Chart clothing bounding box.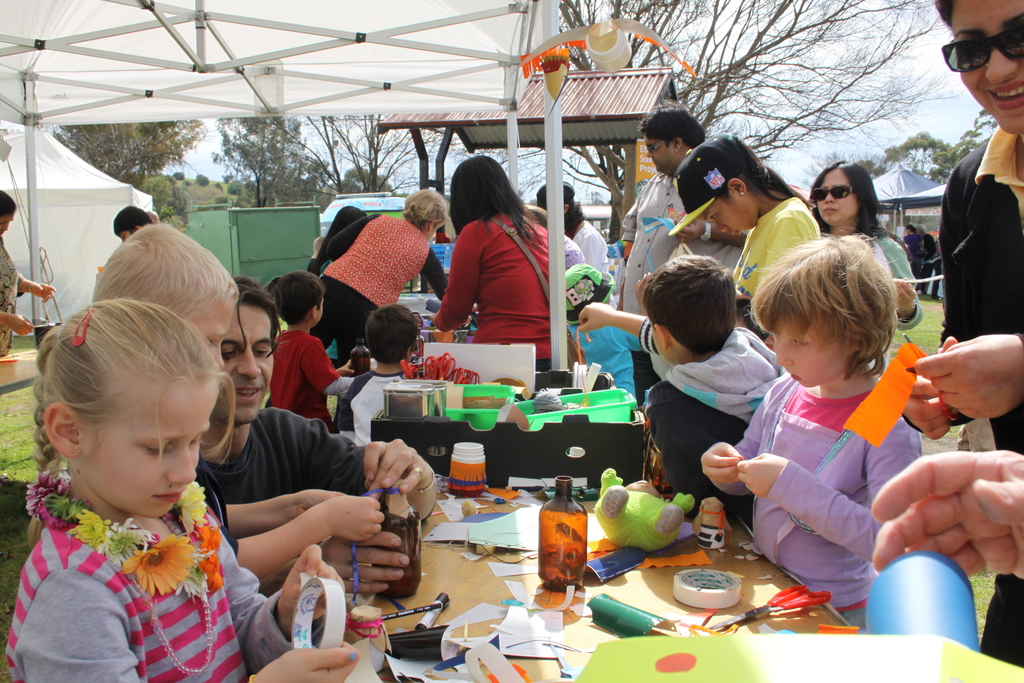
Charted: (1, 481, 353, 682).
